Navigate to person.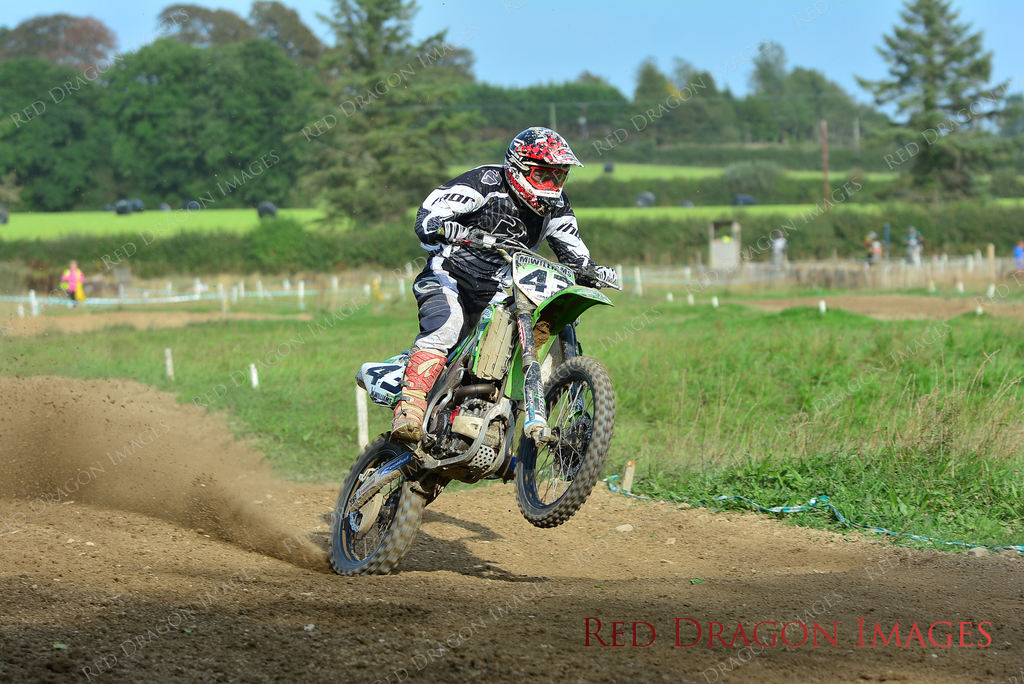
Navigation target: BBox(864, 227, 893, 276).
